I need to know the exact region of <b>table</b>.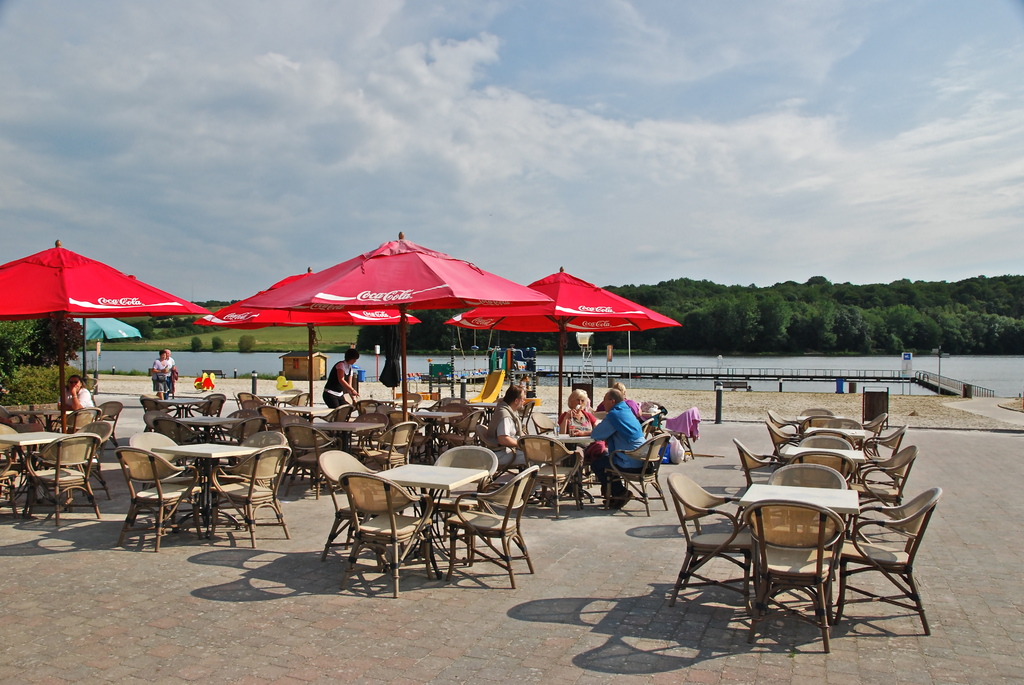
Region: [409,409,465,434].
